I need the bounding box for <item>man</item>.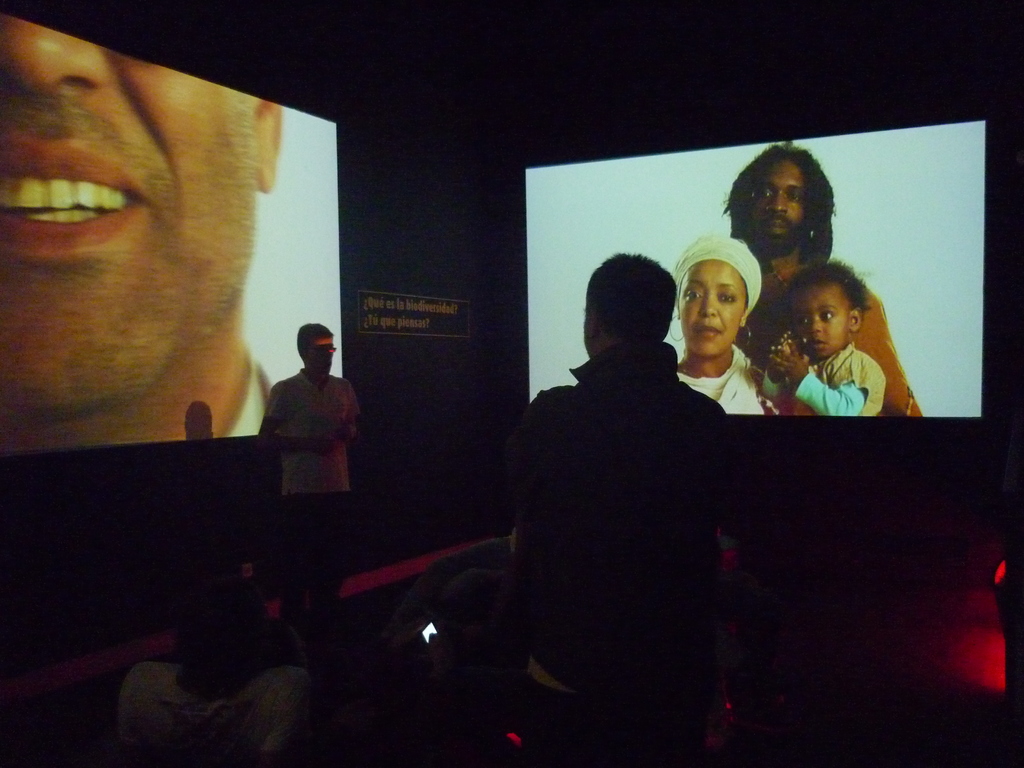
Here it is: 0, 15, 287, 461.
